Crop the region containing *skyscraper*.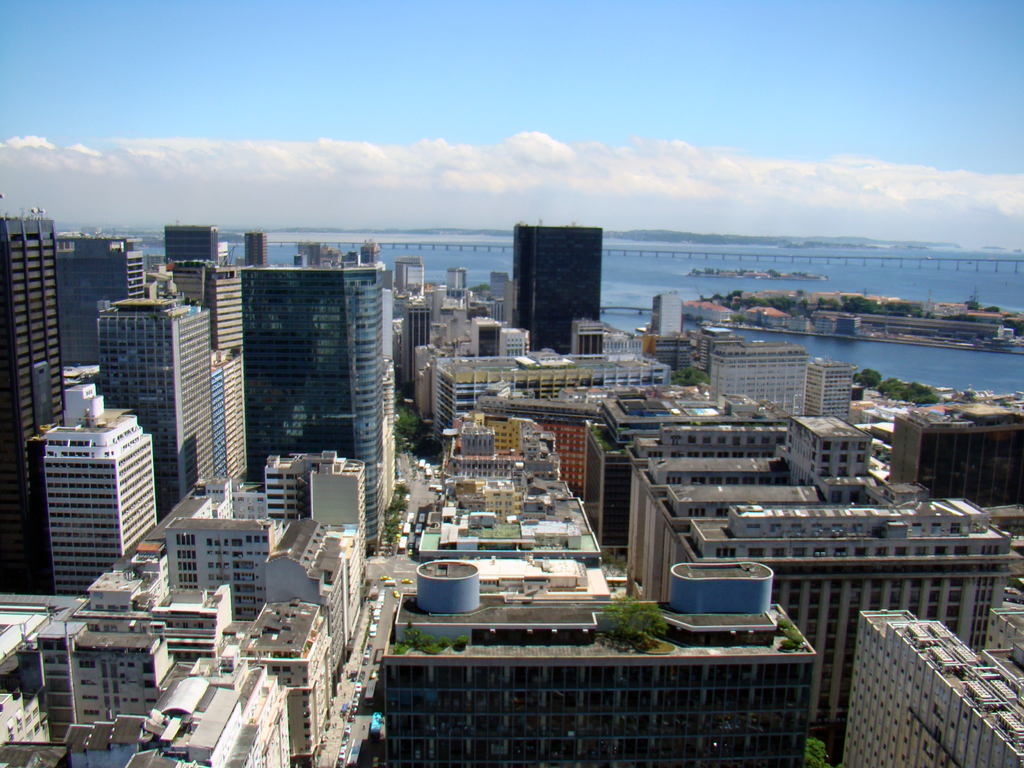
Crop region: 230, 266, 403, 558.
